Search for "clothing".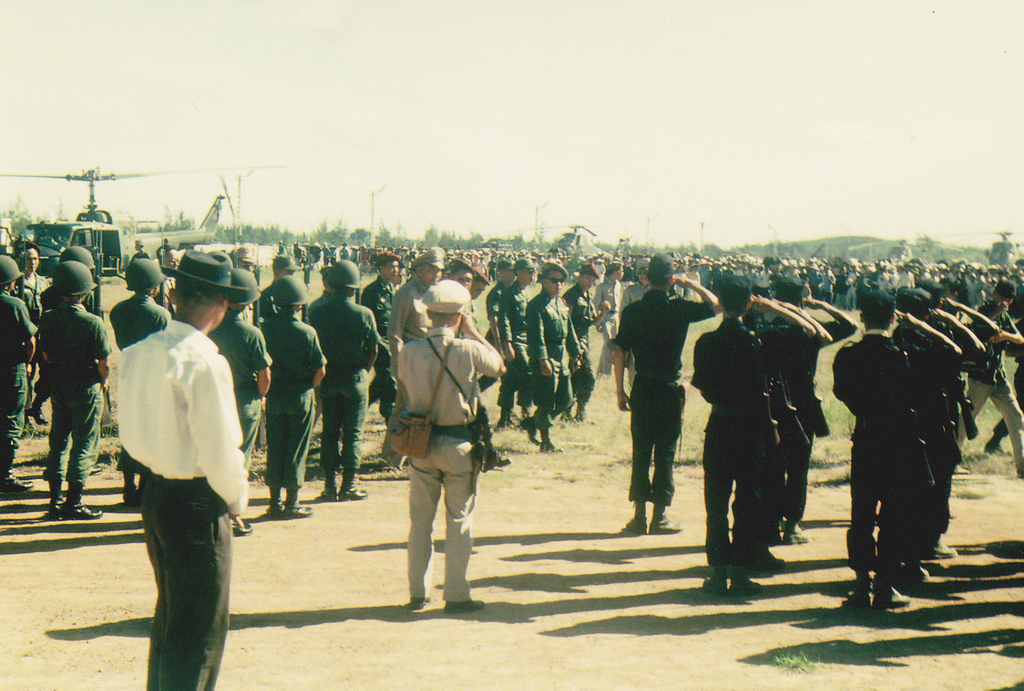
Found at l=597, t=273, r=622, b=364.
